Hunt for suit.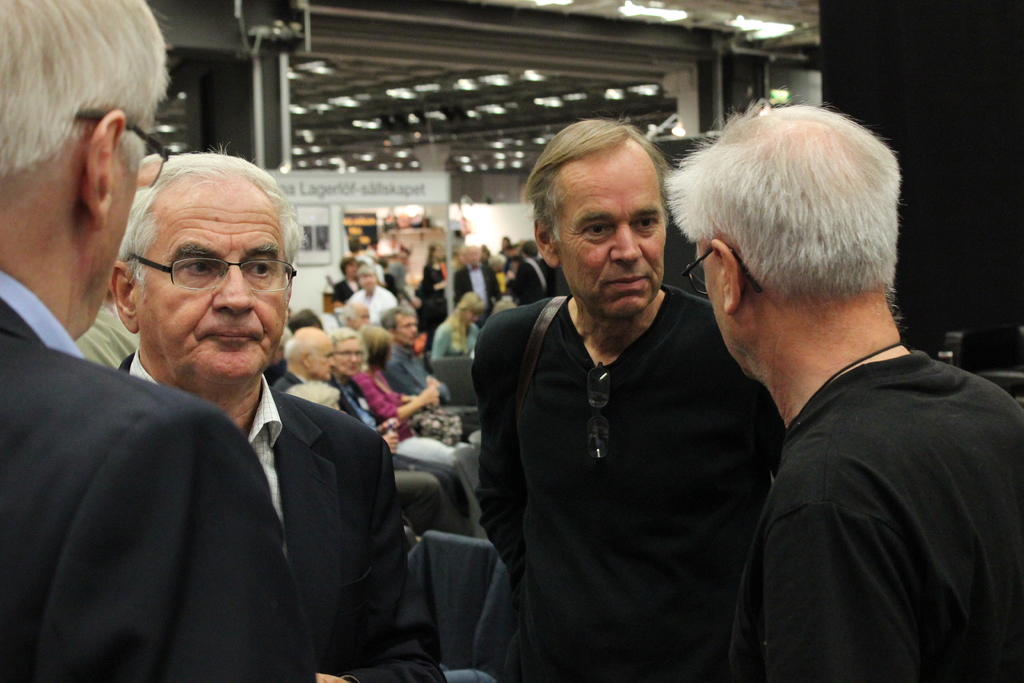
Hunted down at 110:350:447:682.
